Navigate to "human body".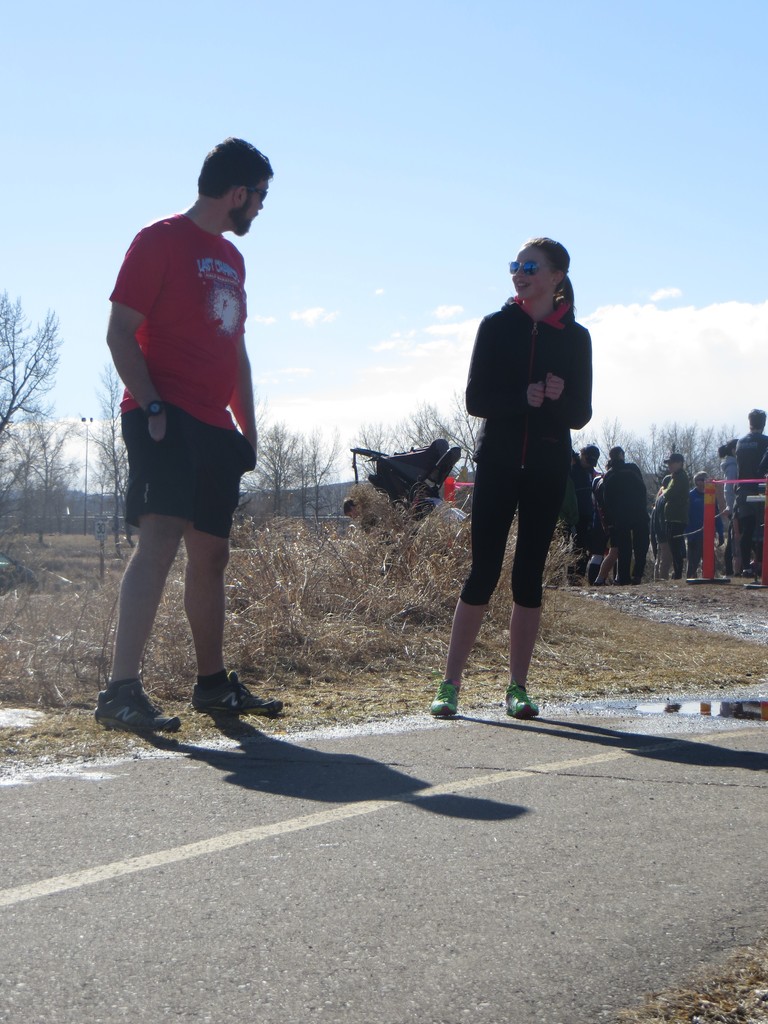
Navigation target: 91:204:289:741.
